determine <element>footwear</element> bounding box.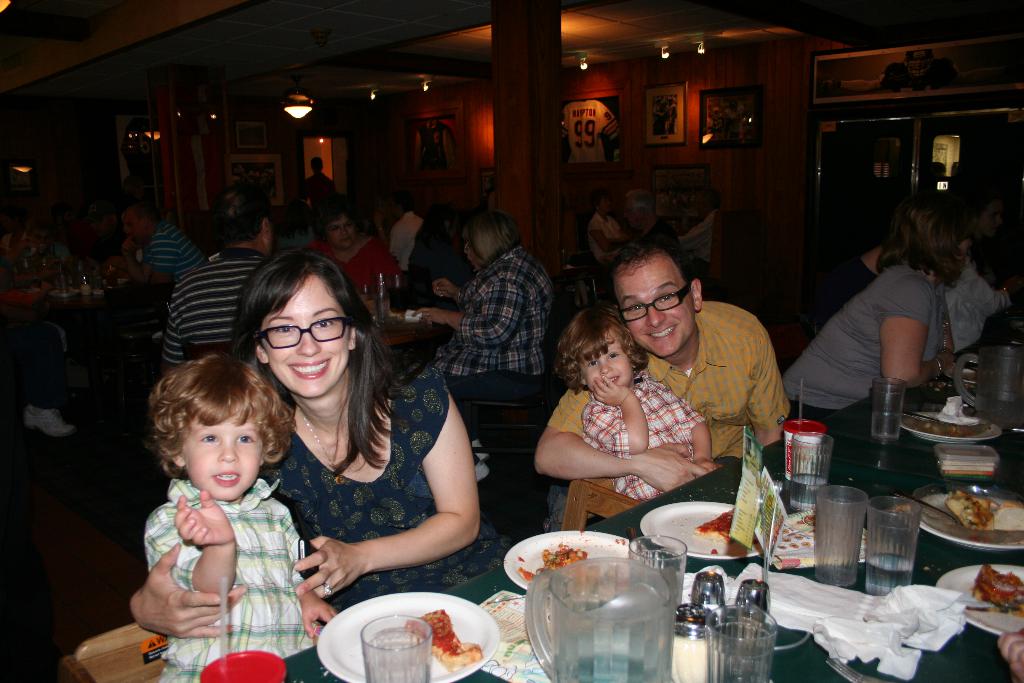
Determined: bbox=[472, 438, 495, 463].
